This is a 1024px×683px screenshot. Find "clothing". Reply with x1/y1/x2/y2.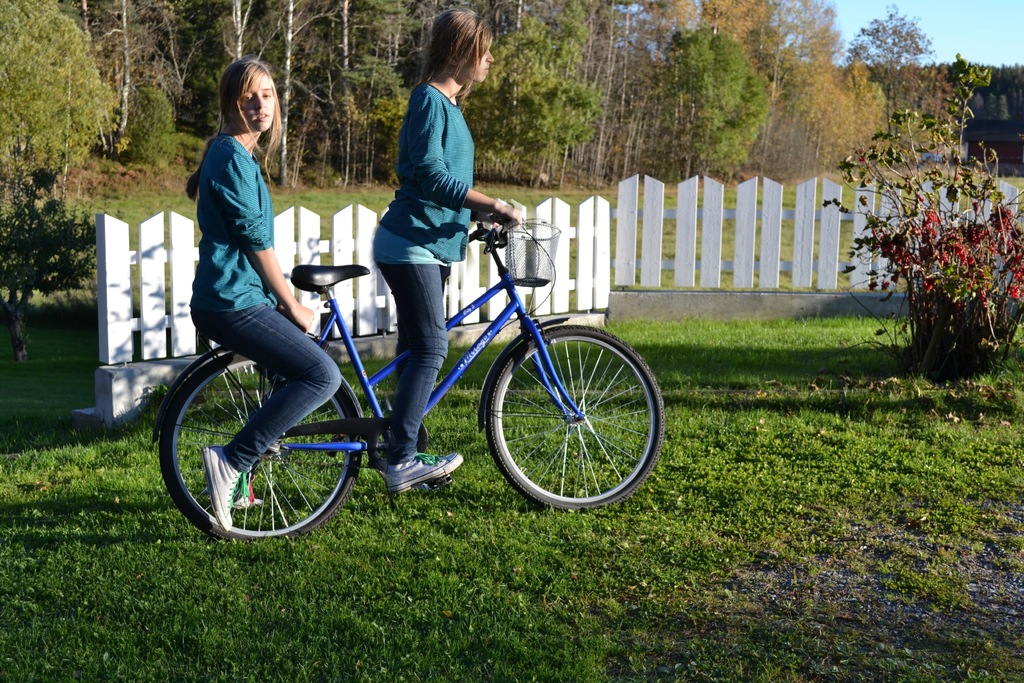
372/81/476/466.
